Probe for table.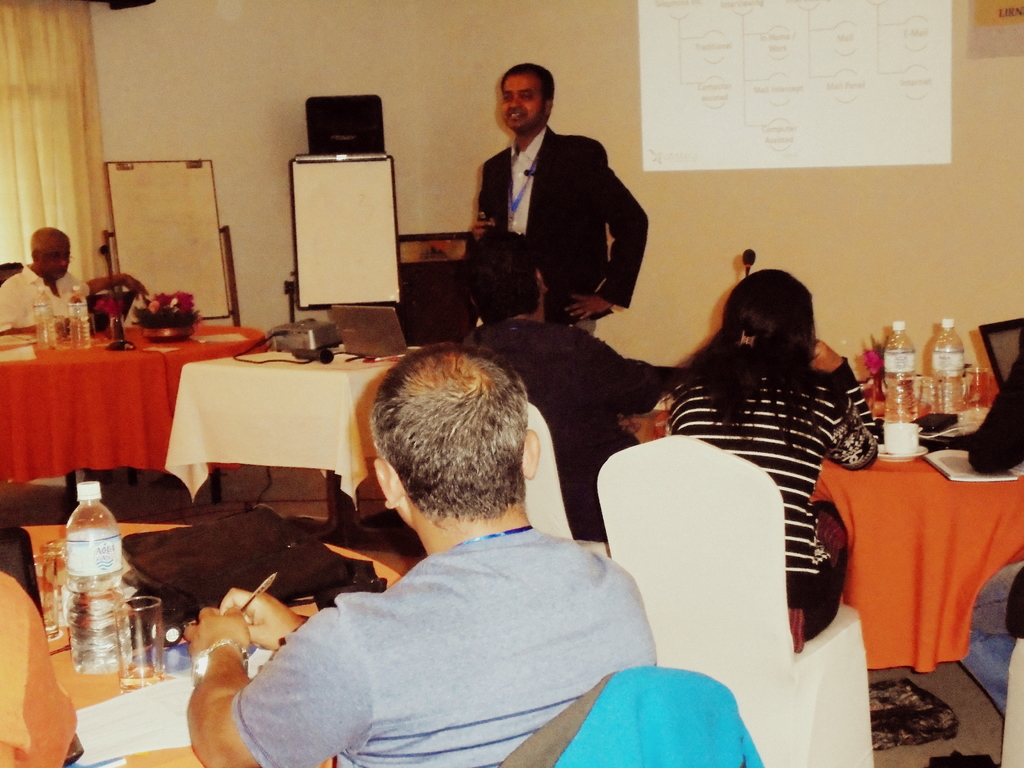
Probe result: {"left": 645, "top": 397, "right": 1023, "bottom": 677}.
